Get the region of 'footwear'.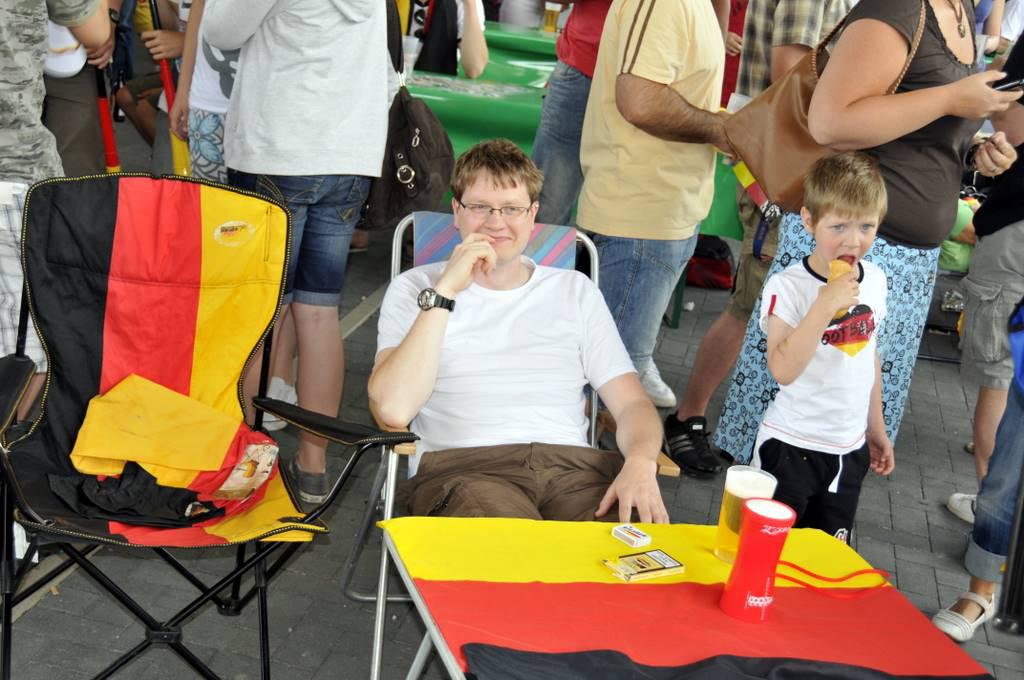
949, 492, 978, 523.
